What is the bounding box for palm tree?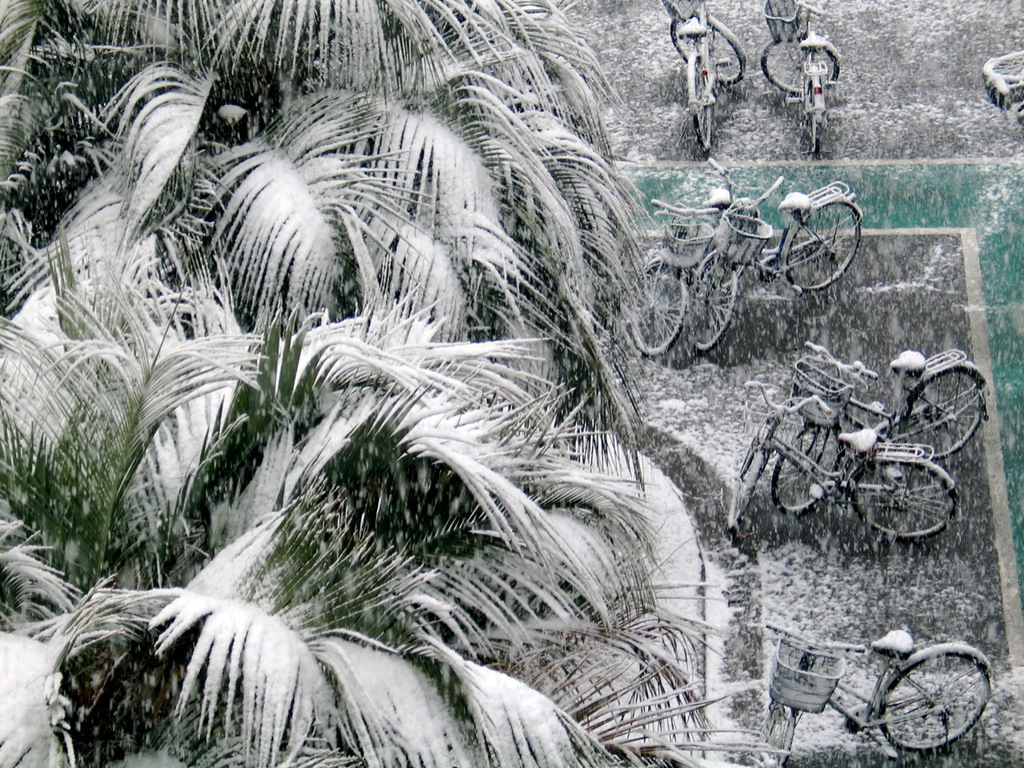
(left=0, top=0, right=773, bottom=765).
